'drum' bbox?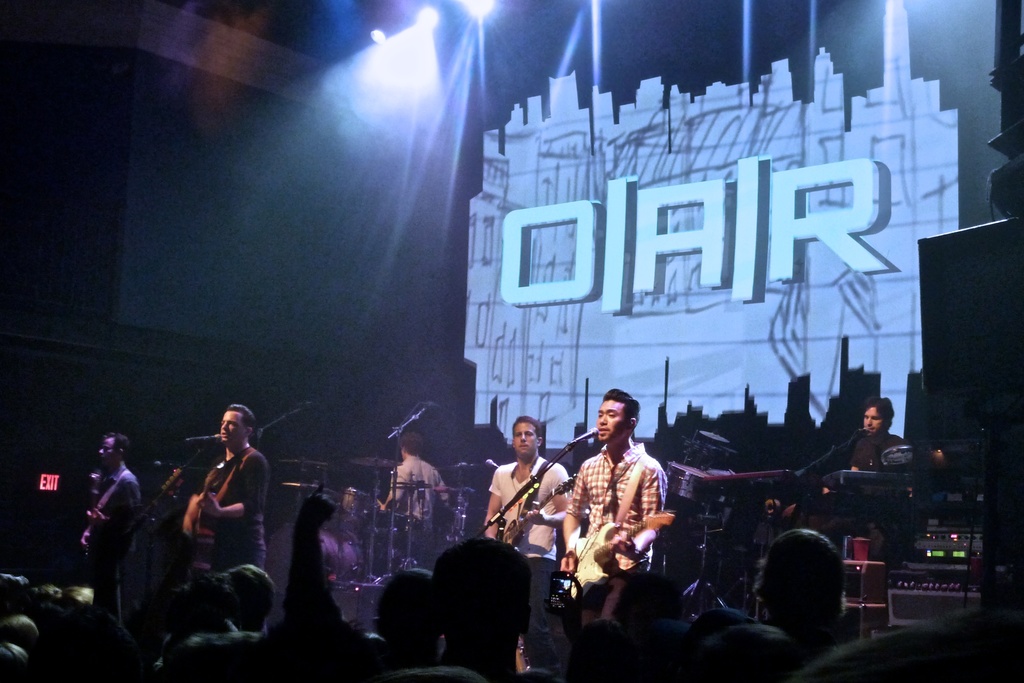
box=[668, 463, 723, 503]
